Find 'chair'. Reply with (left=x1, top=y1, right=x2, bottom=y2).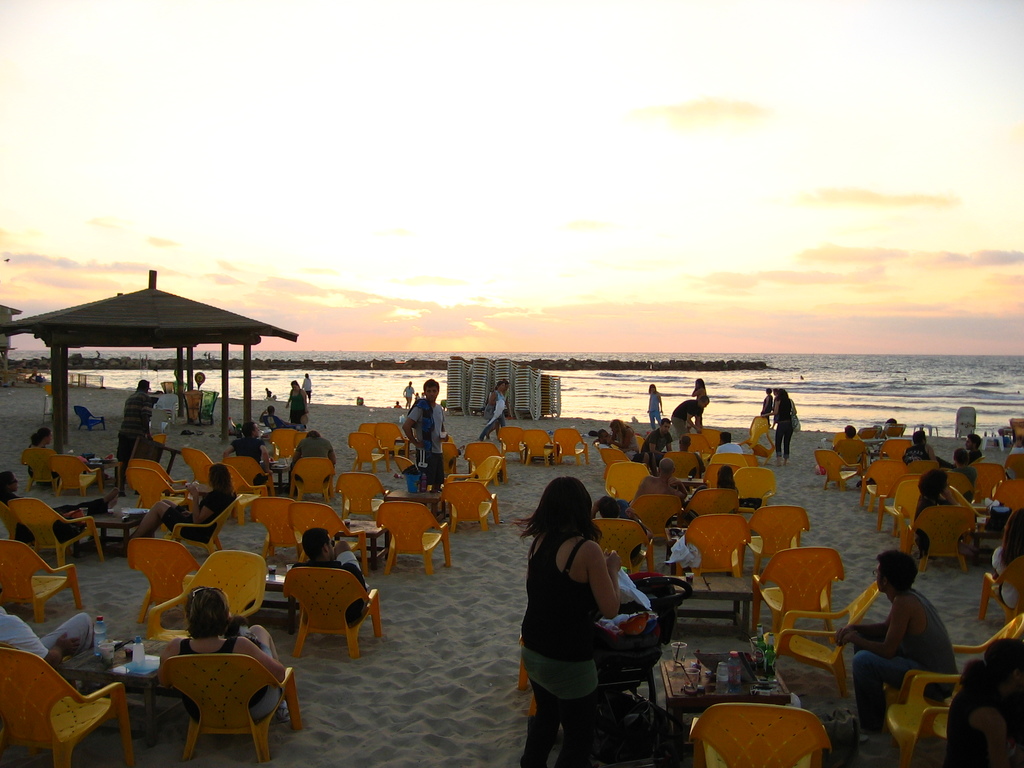
(left=748, top=451, right=758, bottom=465).
